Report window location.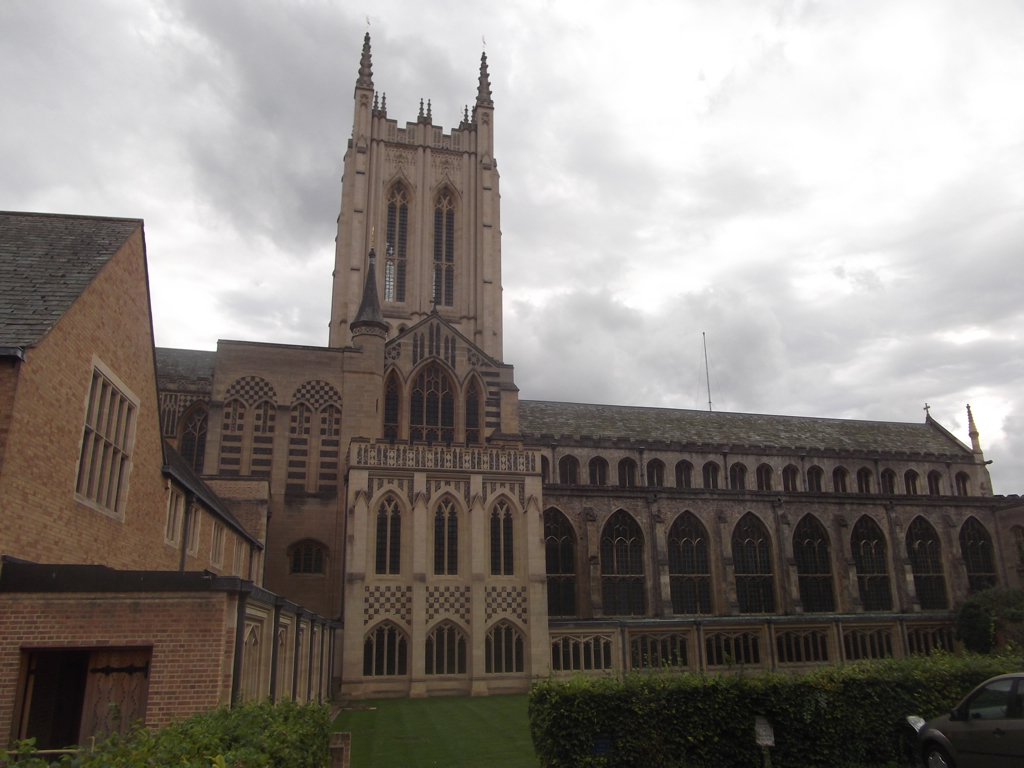
Report: [left=548, top=630, right=618, bottom=669].
